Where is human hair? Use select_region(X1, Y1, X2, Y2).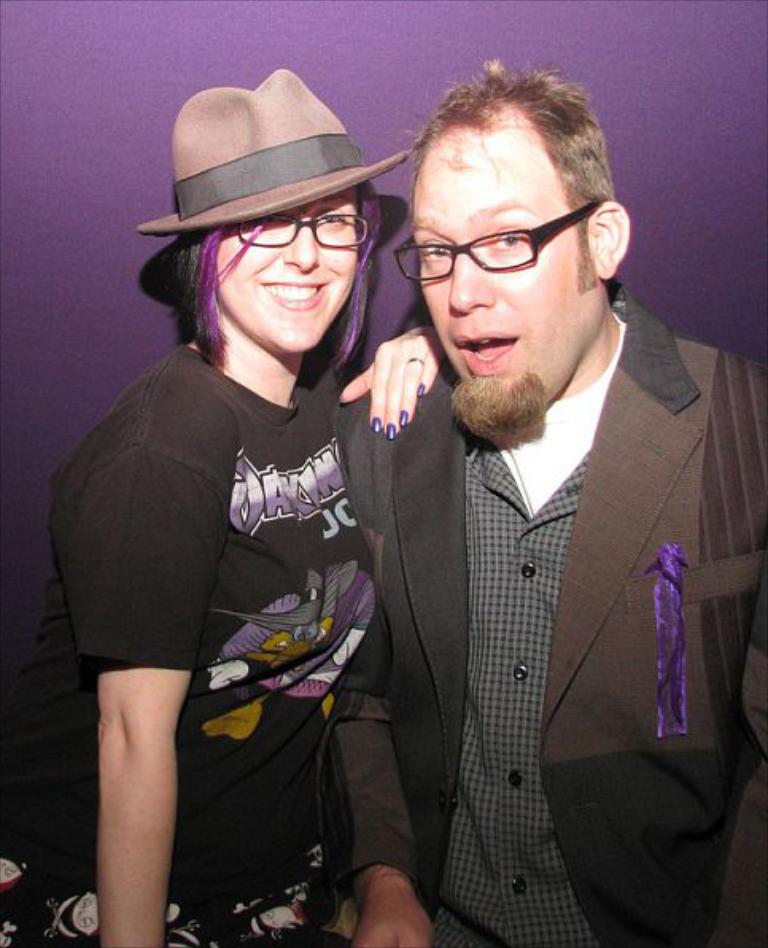
select_region(393, 62, 633, 272).
